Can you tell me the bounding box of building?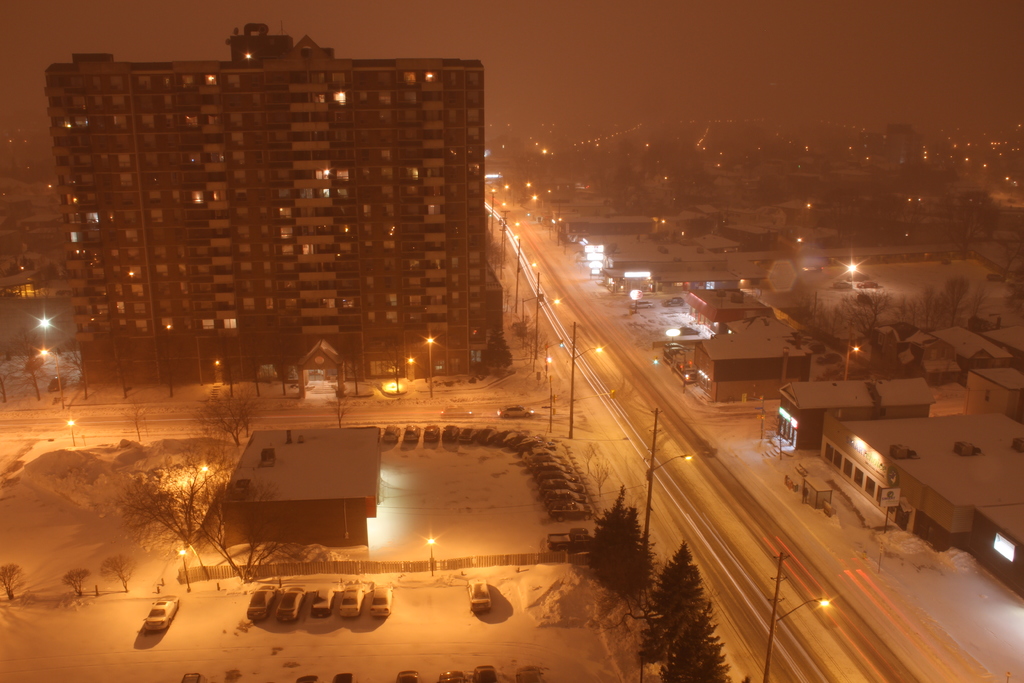
(left=963, top=366, right=1023, bottom=404).
